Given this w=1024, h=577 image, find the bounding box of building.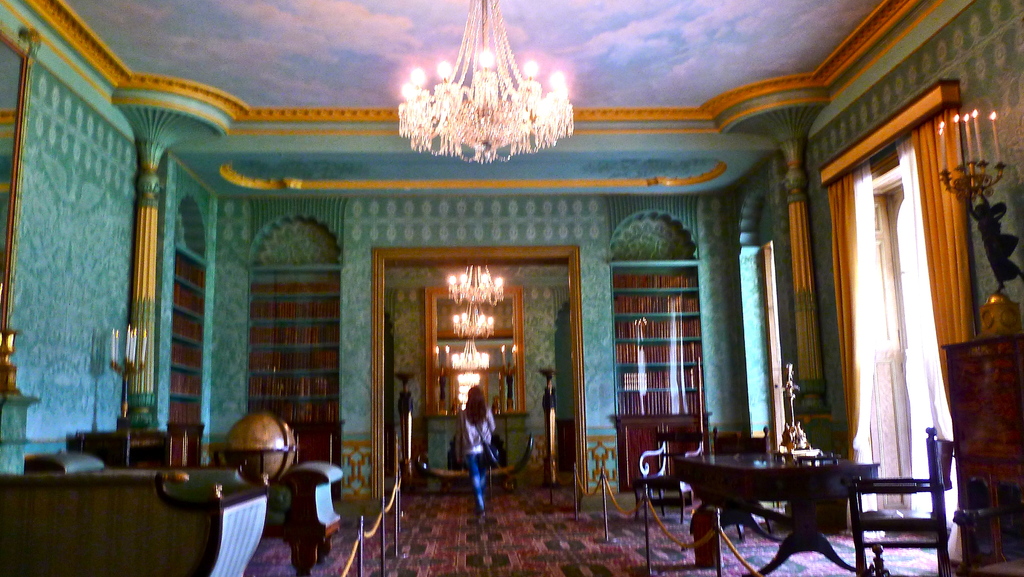
{"left": 0, "top": 0, "right": 1023, "bottom": 576}.
